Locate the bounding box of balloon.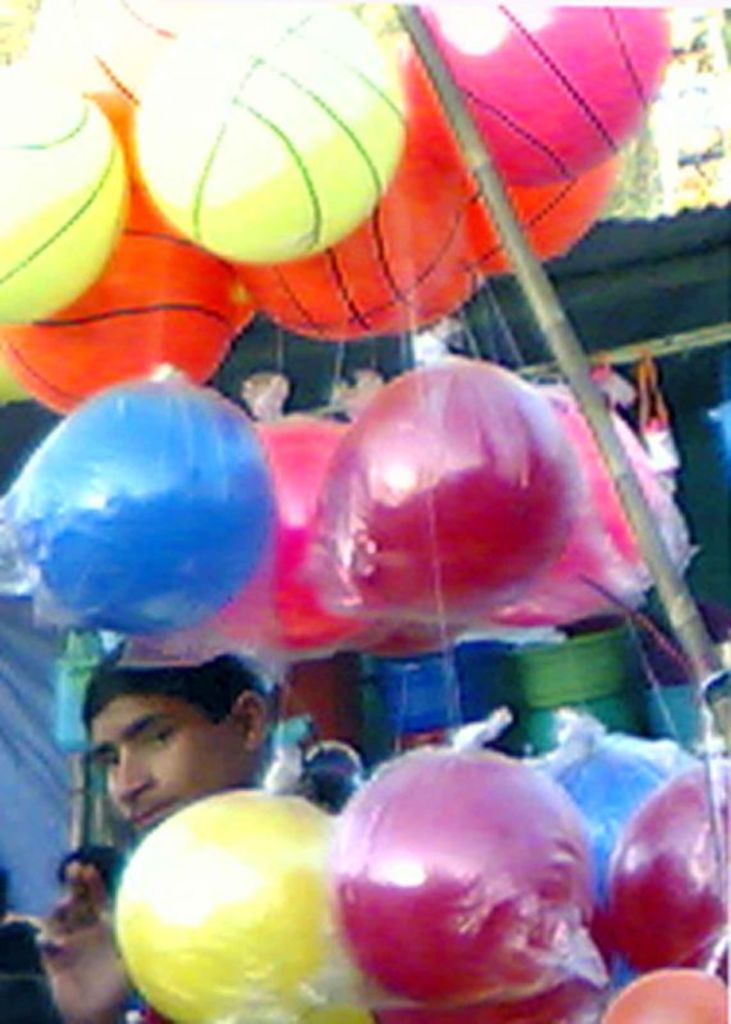
Bounding box: <box>461,154,634,283</box>.
